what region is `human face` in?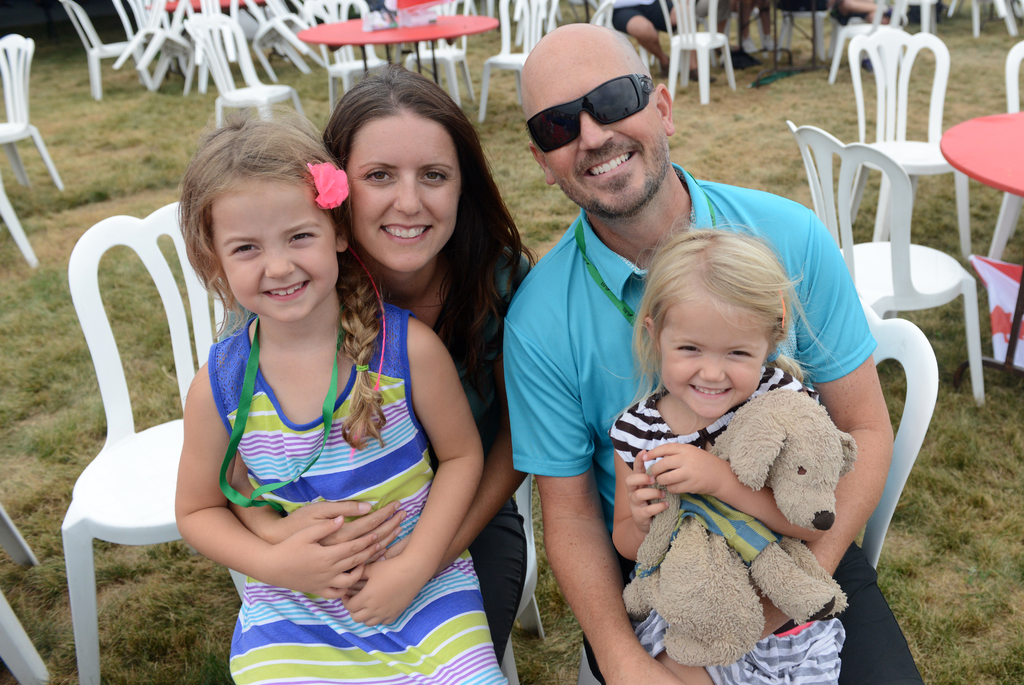
(662,295,762,412).
